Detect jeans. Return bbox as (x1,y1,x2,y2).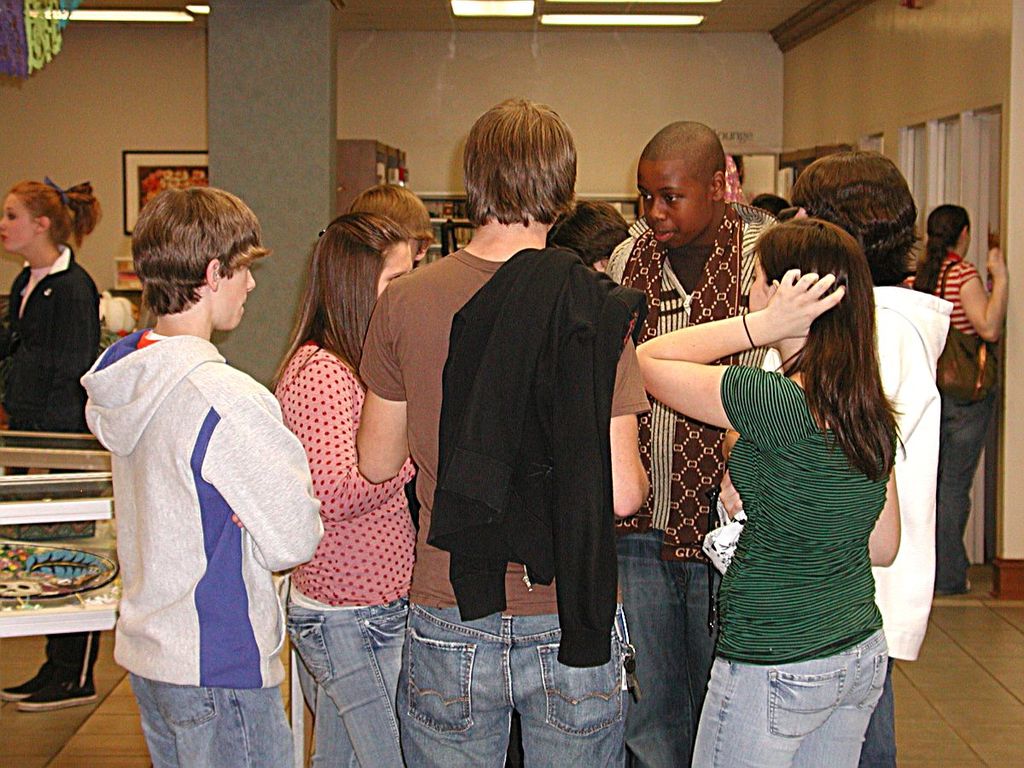
(620,538,716,767).
